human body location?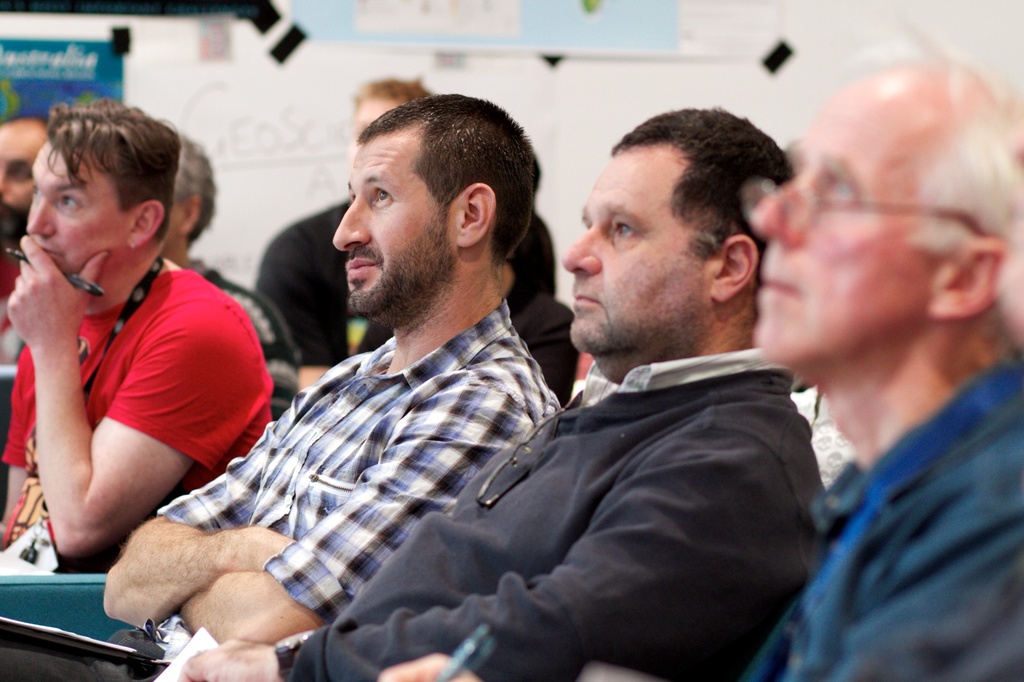
x1=182, y1=100, x2=817, y2=680
